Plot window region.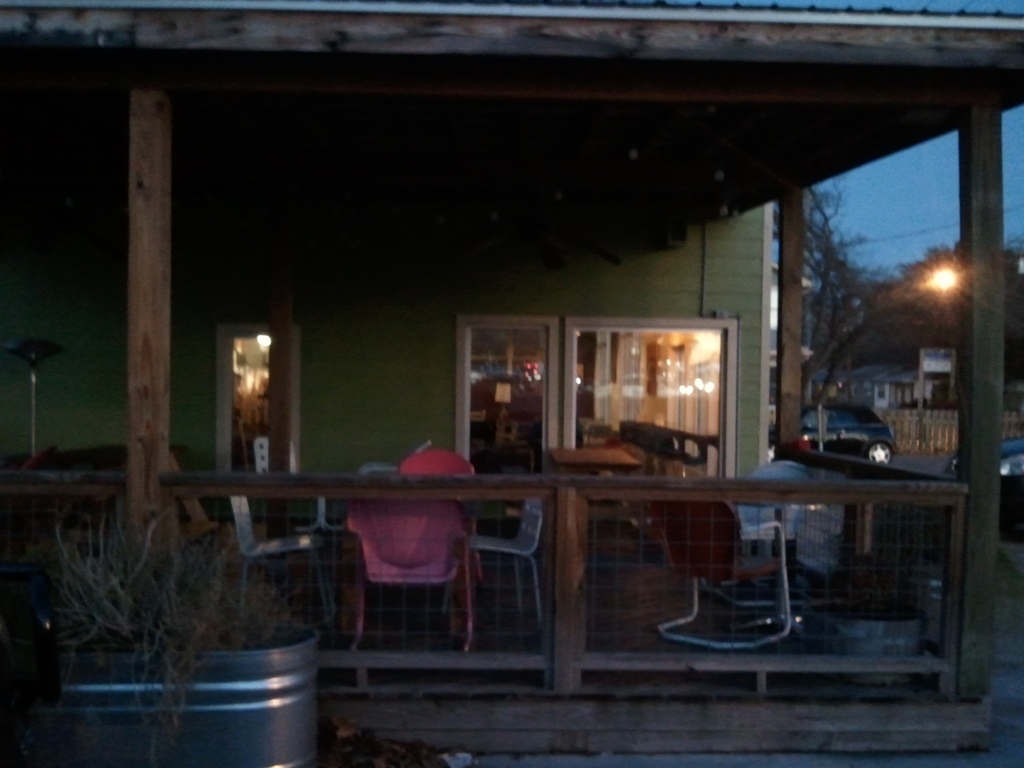
Plotted at x1=455 y1=305 x2=560 y2=497.
